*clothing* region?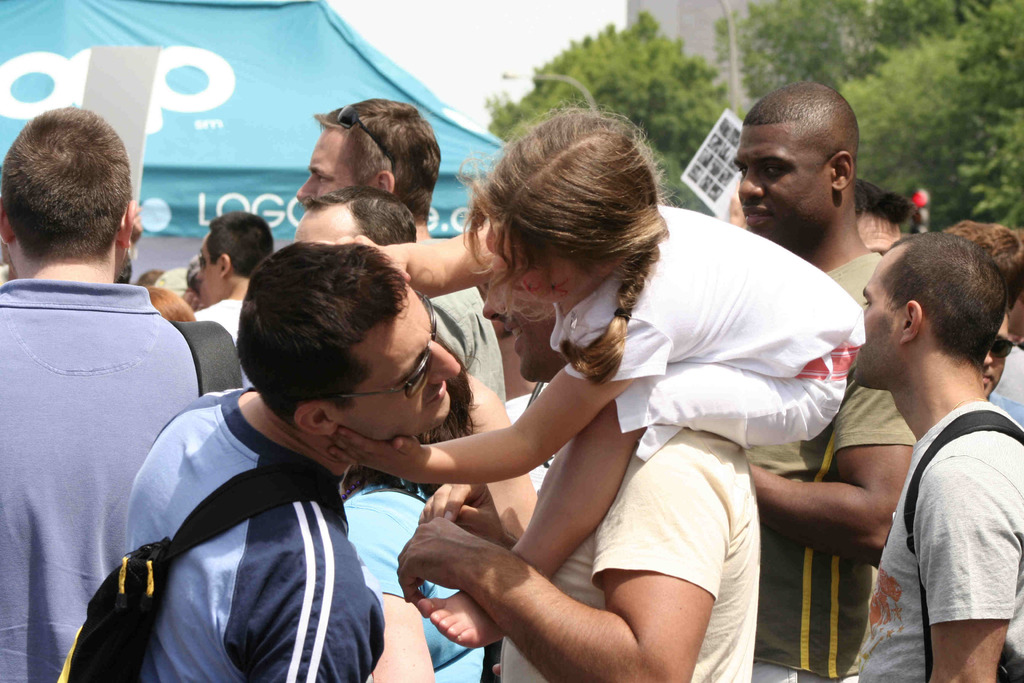
[0, 293, 234, 677]
